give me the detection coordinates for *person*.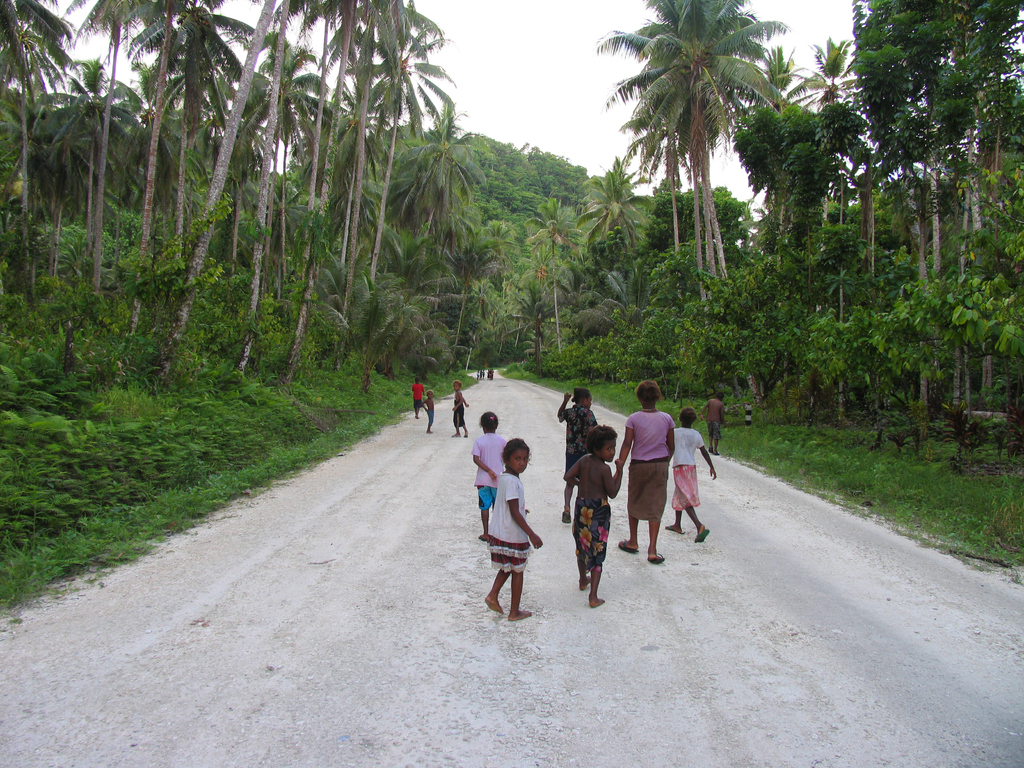
<region>423, 389, 440, 430</region>.
